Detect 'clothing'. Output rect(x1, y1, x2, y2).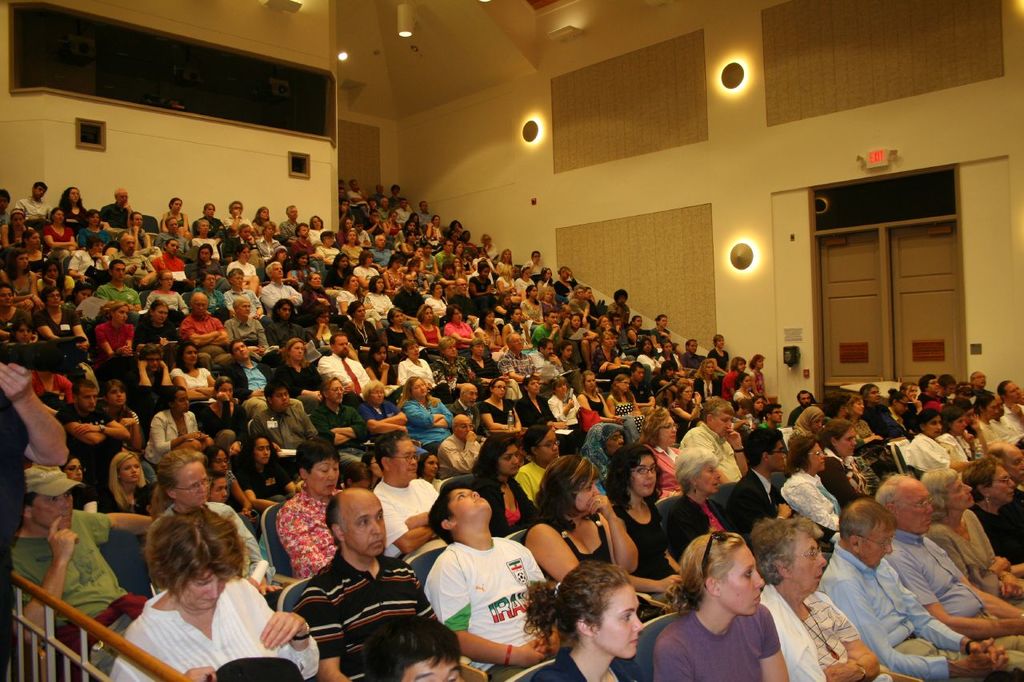
rect(547, 393, 572, 425).
